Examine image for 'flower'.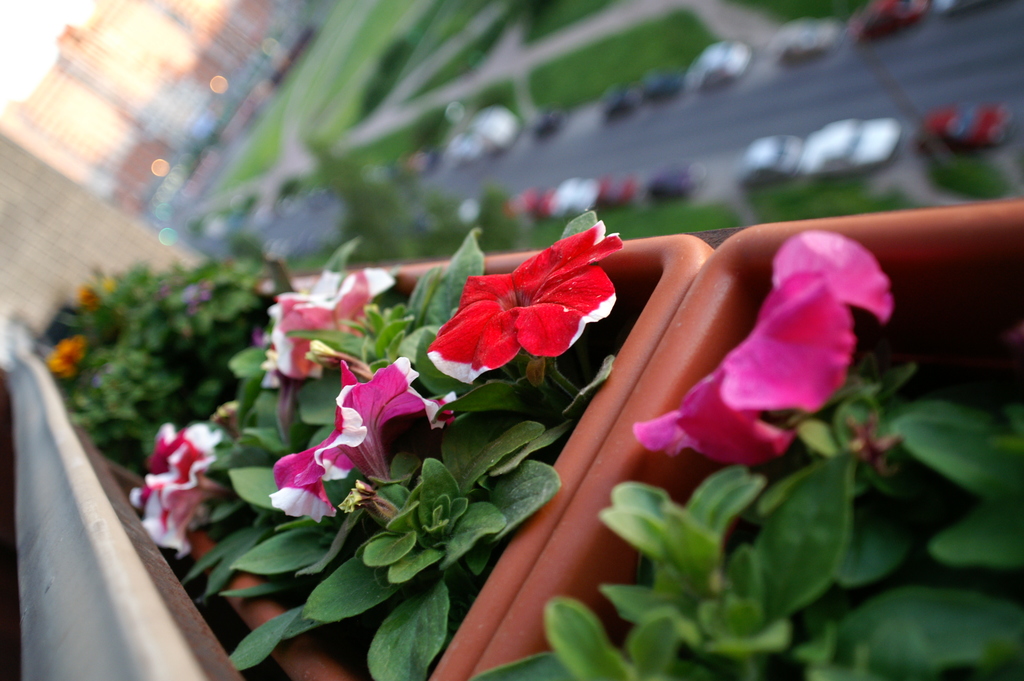
Examination result: 265/356/459/527.
